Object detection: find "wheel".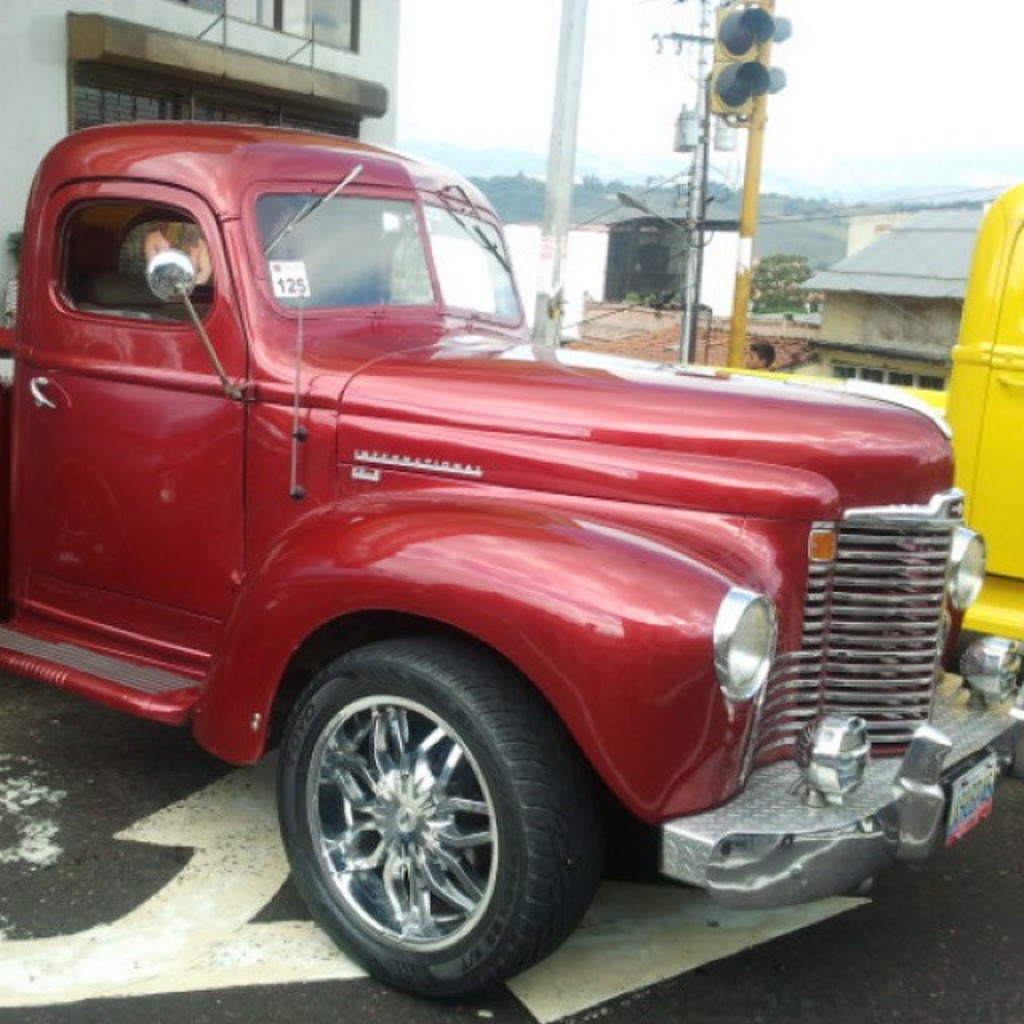
box(277, 634, 670, 994).
